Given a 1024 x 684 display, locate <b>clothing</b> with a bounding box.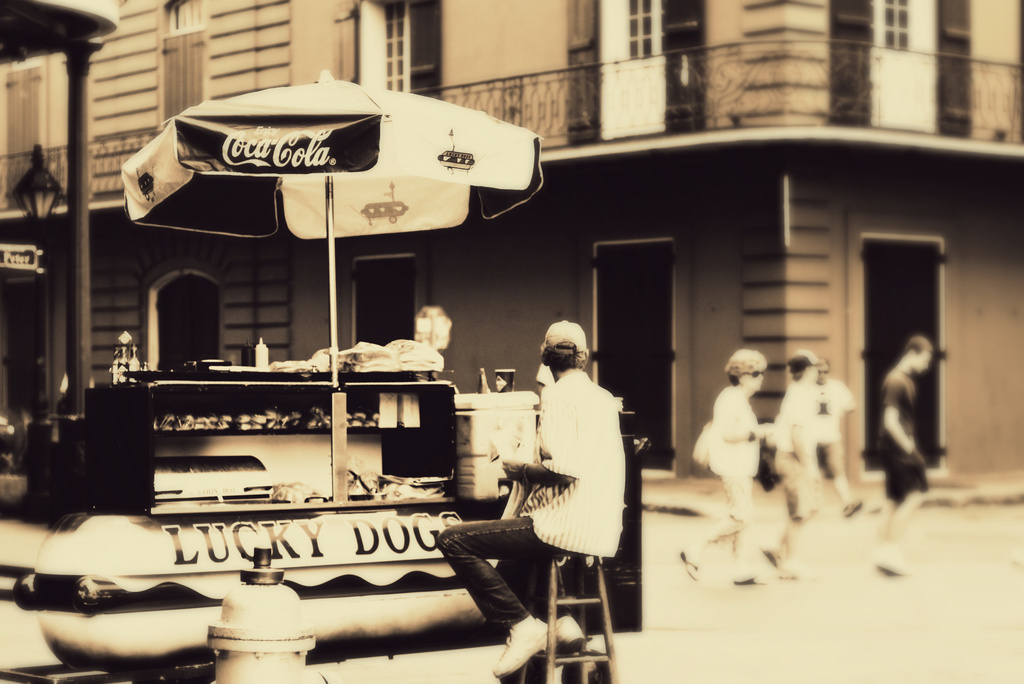
Located: BBox(433, 320, 630, 683).
